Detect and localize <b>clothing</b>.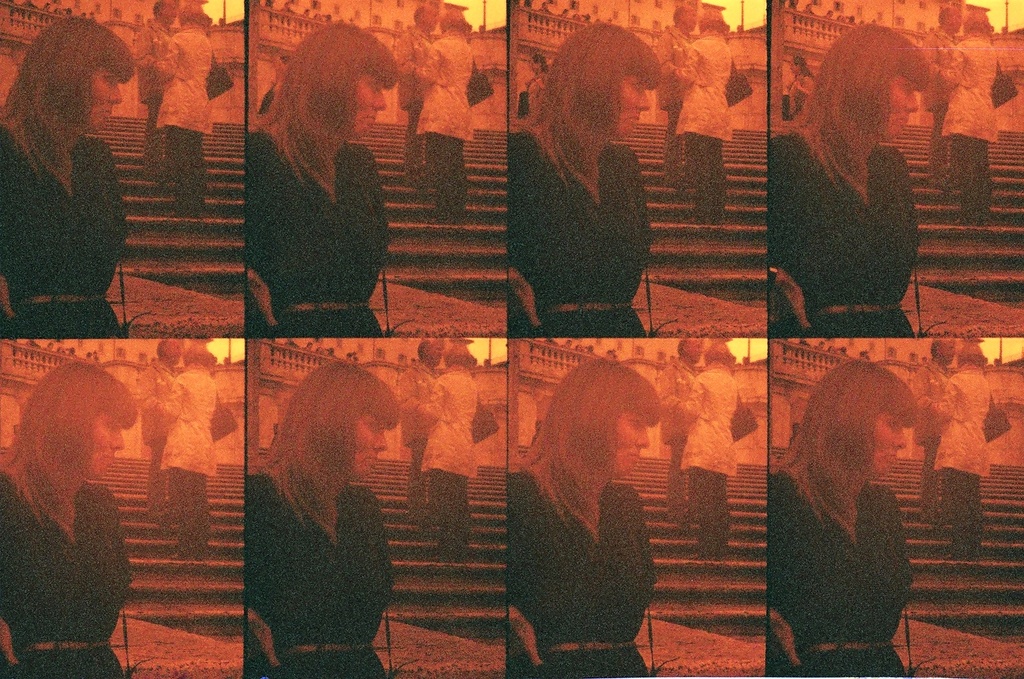
Localized at (left=656, top=25, right=685, bottom=182).
